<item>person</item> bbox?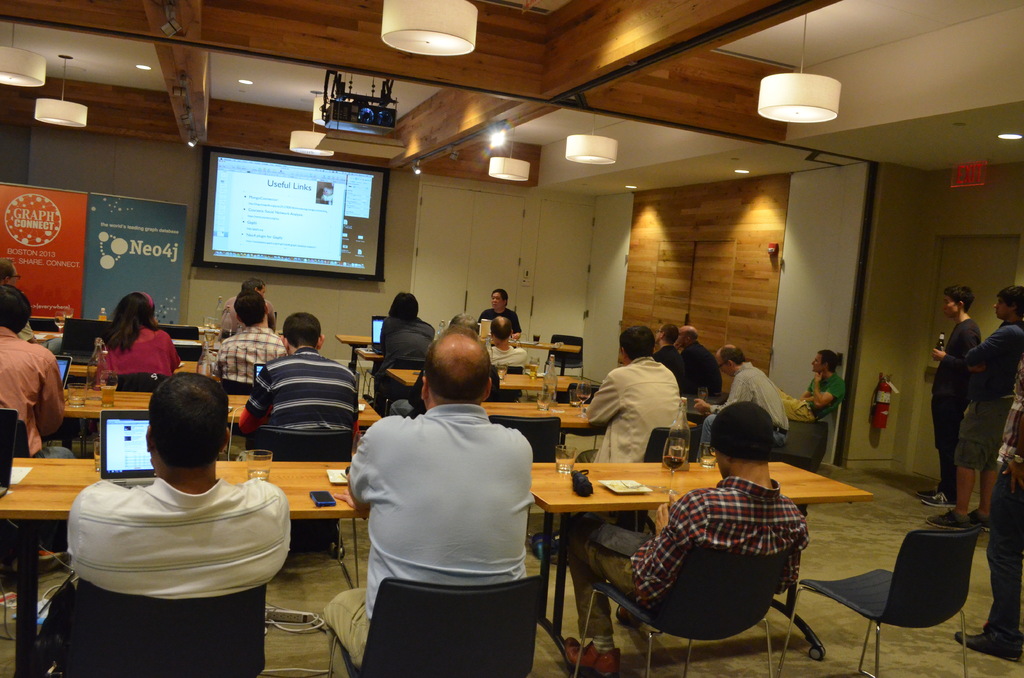
Rect(230, 306, 364, 554)
